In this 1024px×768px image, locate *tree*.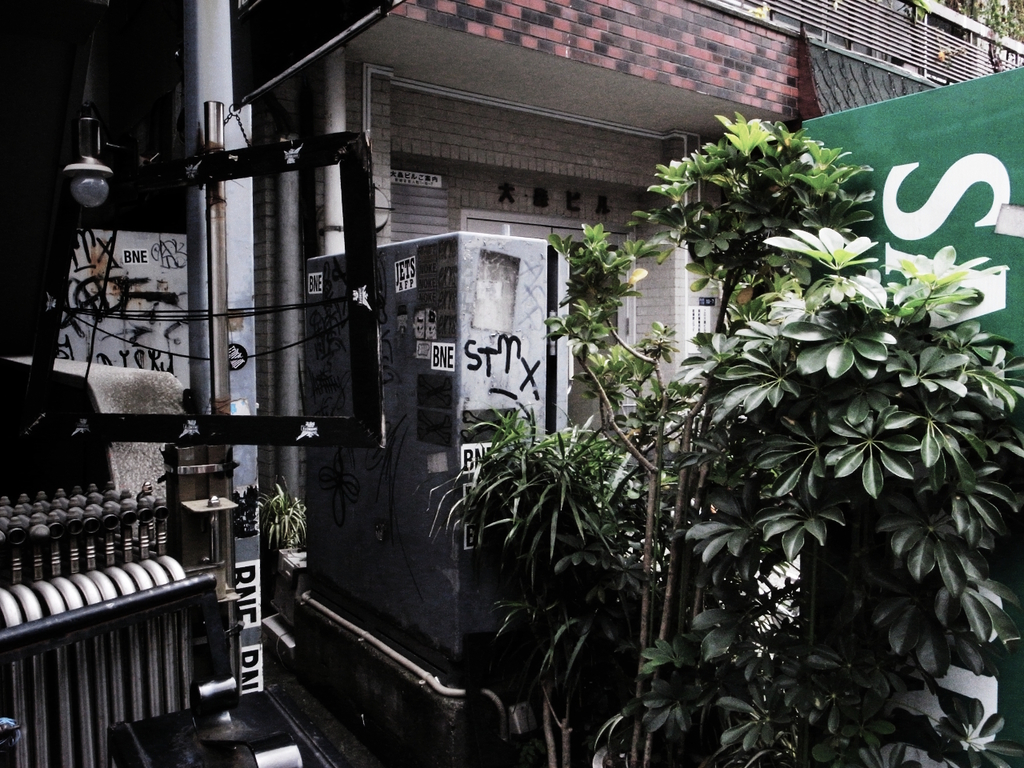
Bounding box: locate(590, 62, 889, 742).
